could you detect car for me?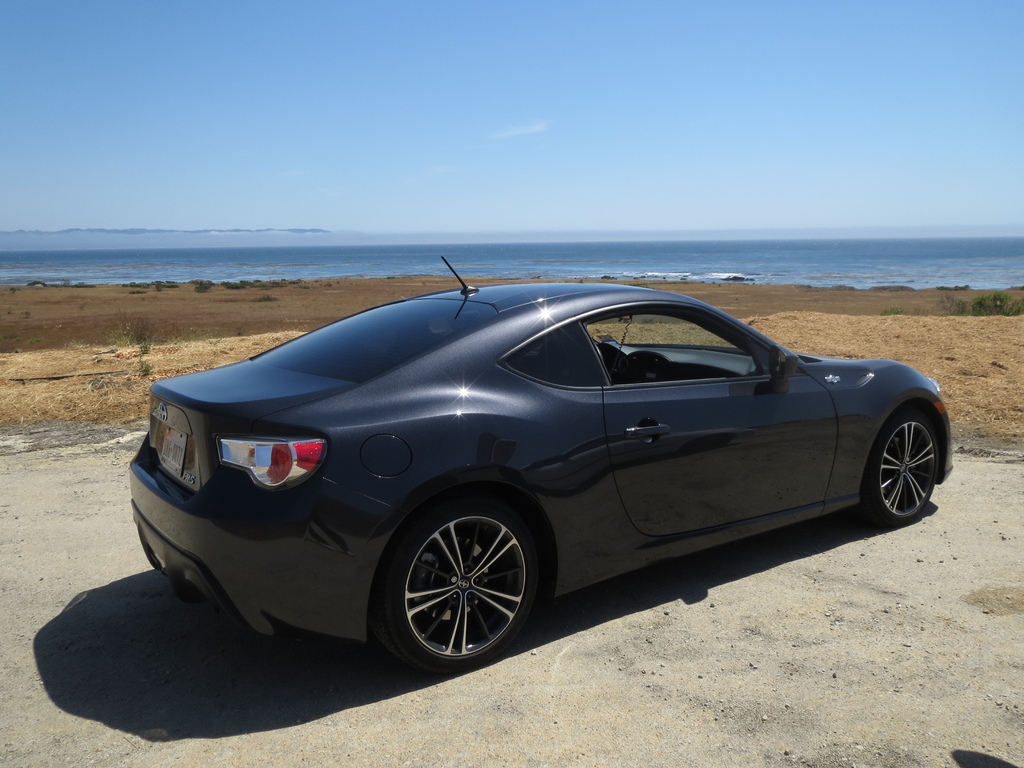
Detection result: pyautogui.locateOnScreen(130, 256, 956, 675).
